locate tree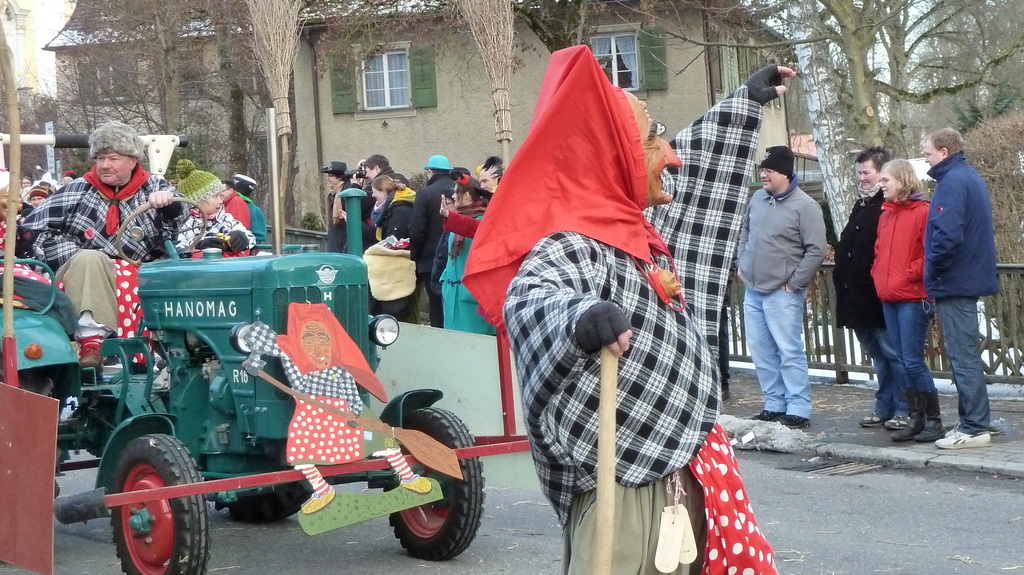
609/0/1023/159
